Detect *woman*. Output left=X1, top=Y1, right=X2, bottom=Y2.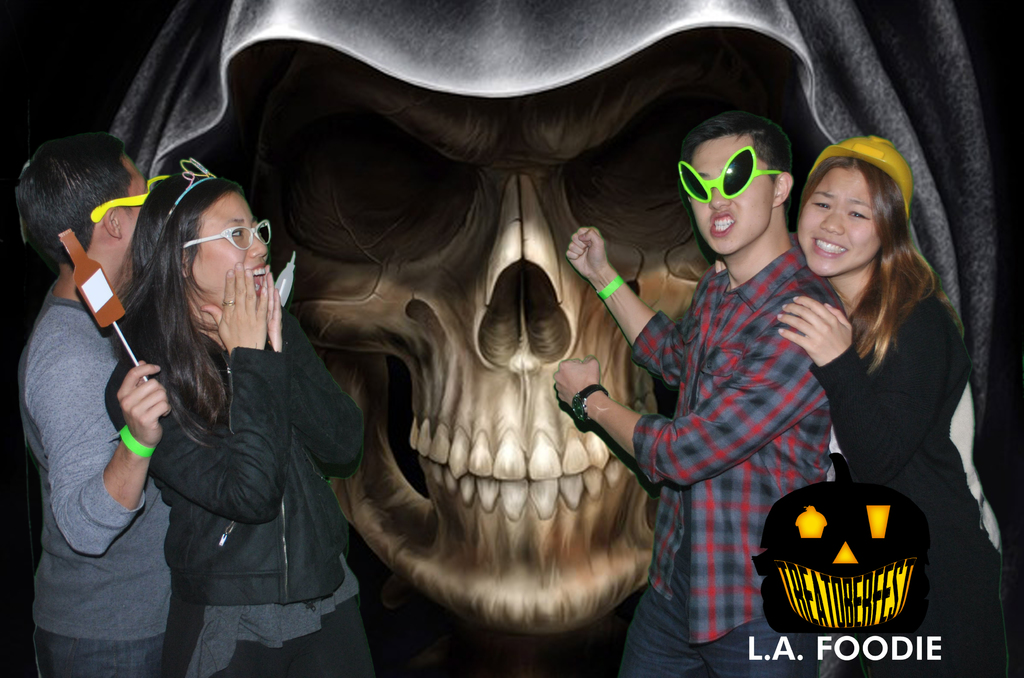
left=109, top=157, right=378, bottom=677.
